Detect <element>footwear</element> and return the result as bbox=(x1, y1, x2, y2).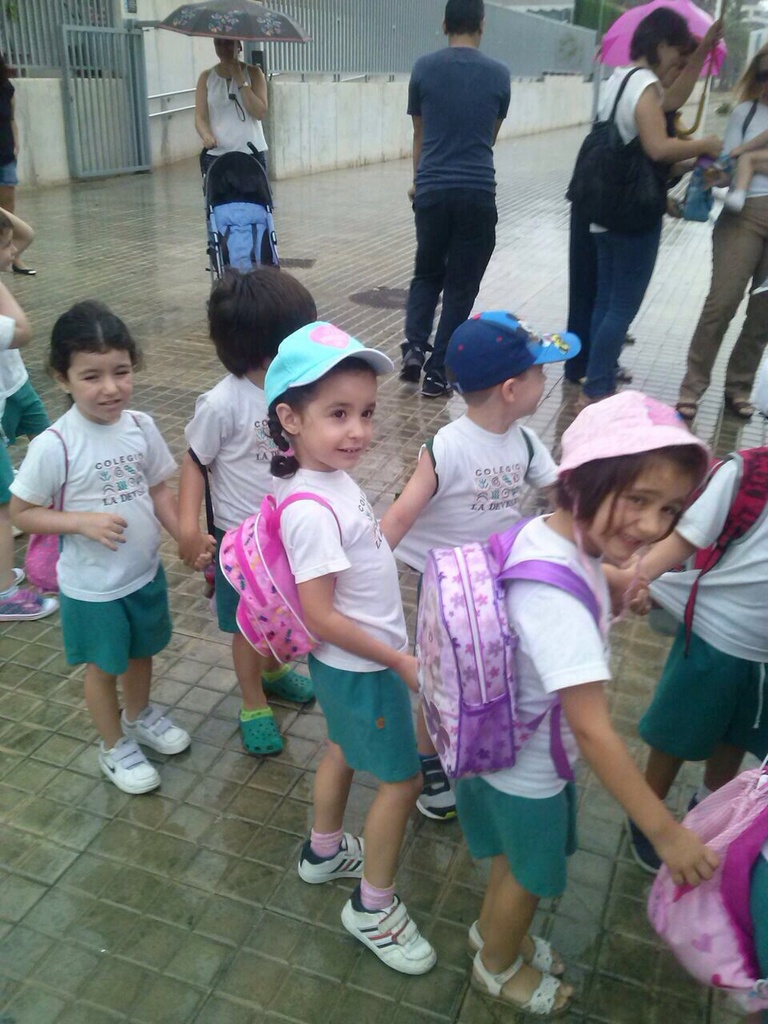
bbox=(418, 746, 461, 825).
